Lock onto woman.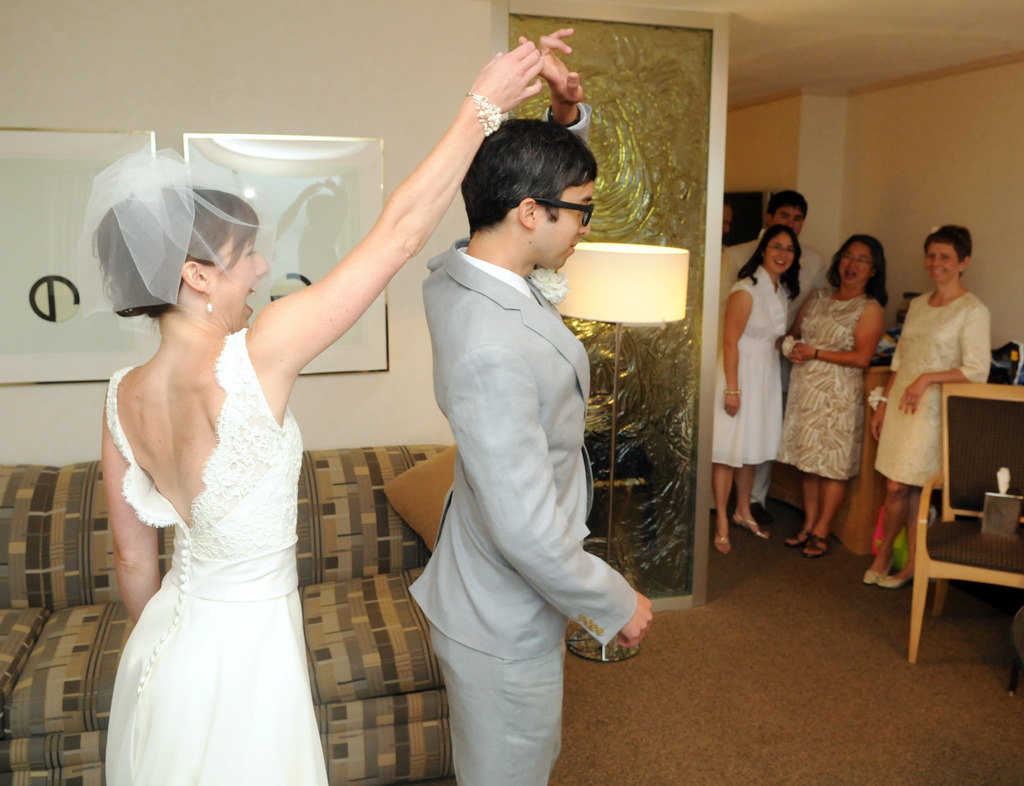
Locked: [x1=777, y1=233, x2=888, y2=557].
